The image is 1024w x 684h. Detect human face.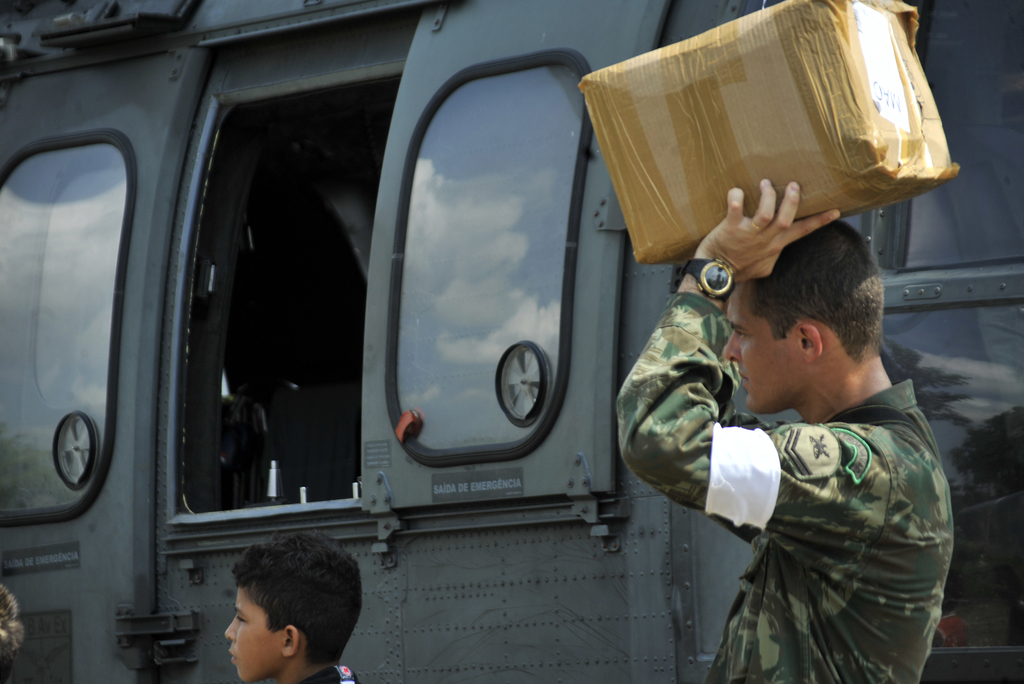
Detection: [721, 287, 792, 417].
